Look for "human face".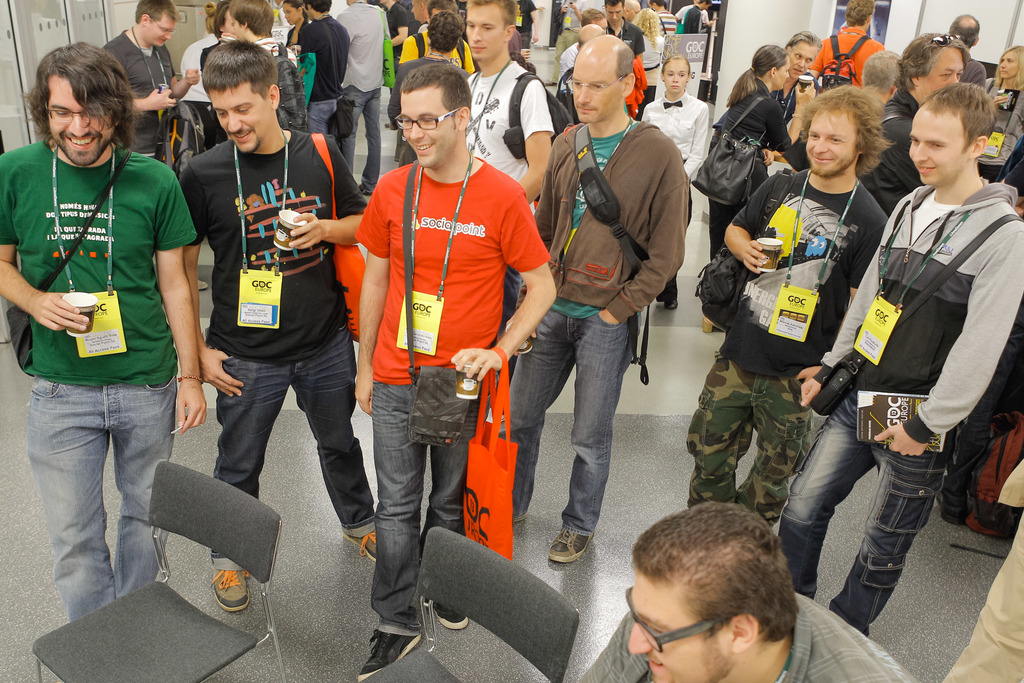
Found: x1=401 y1=90 x2=458 y2=168.
